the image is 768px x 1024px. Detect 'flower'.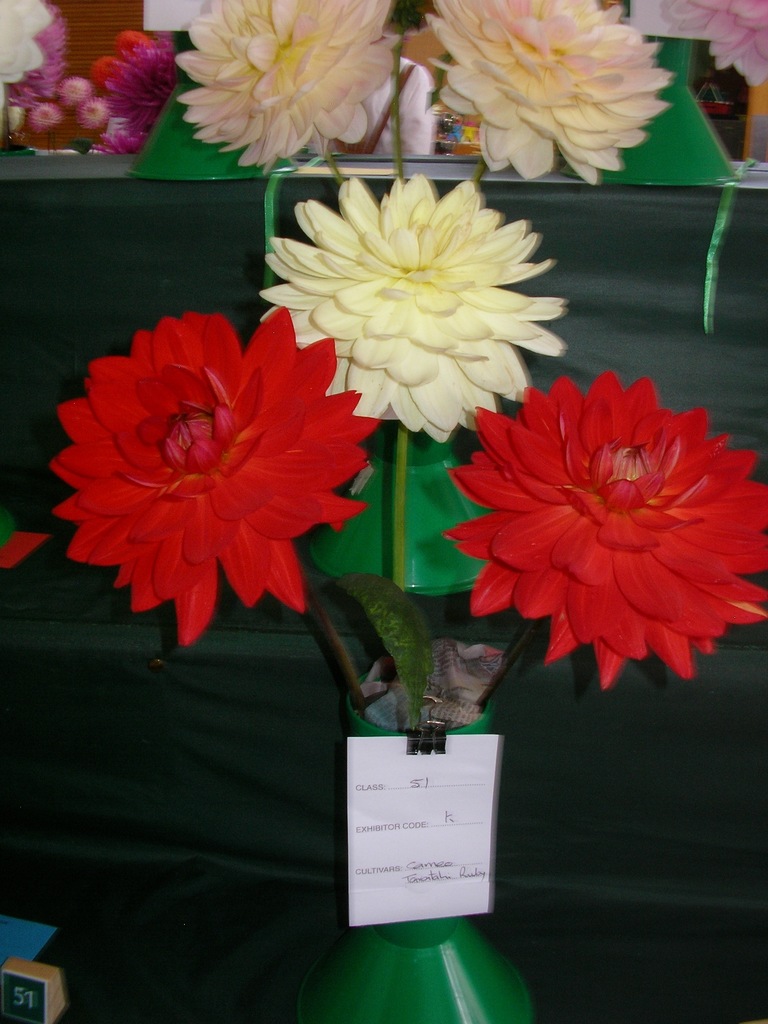
Detection: [x1=49, y1=305, x2=385, y2=653].
